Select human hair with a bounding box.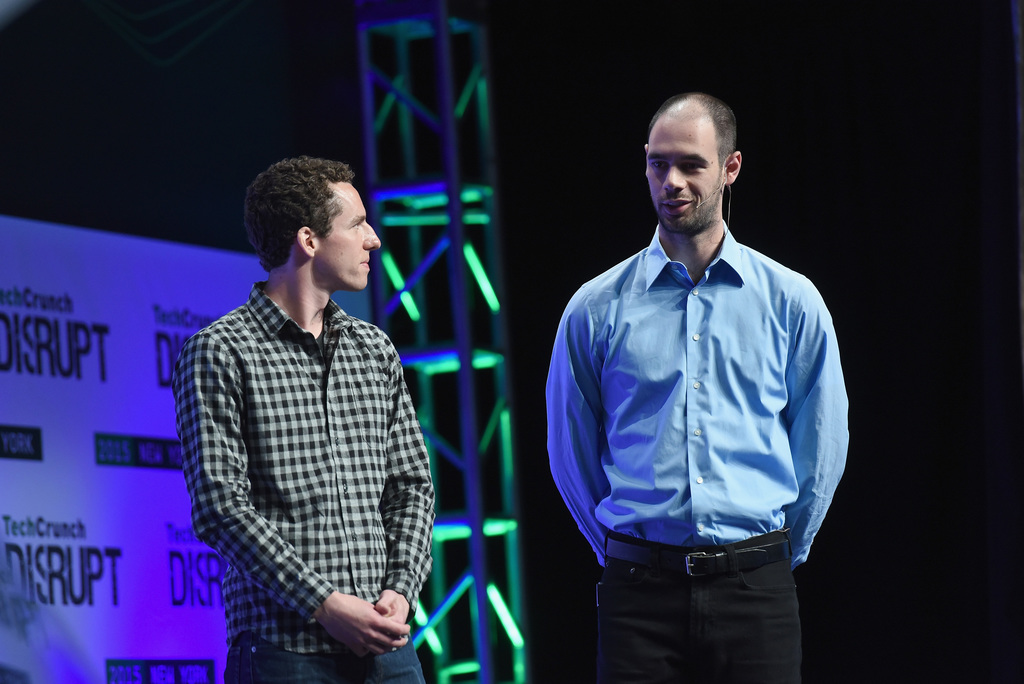
[643,92,737,184].
